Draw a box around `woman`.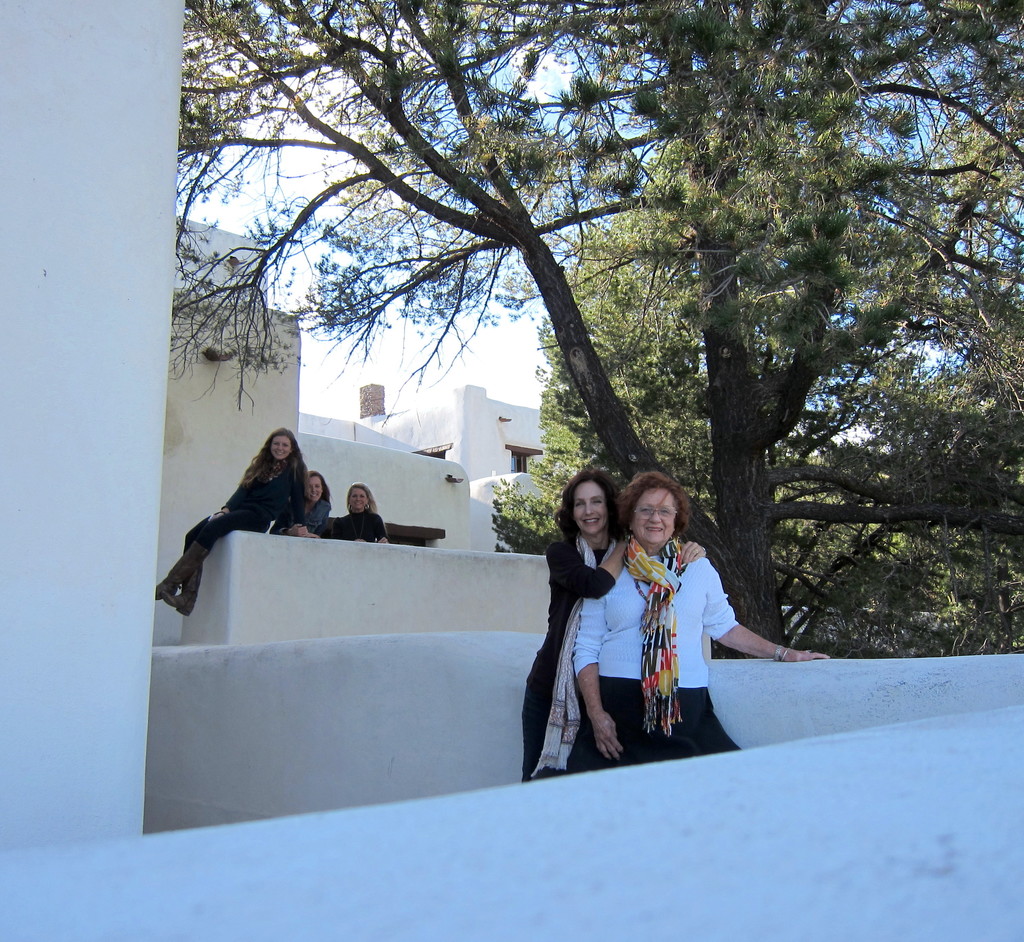
<bbox>573, 474, 832, 775</bbox>.
